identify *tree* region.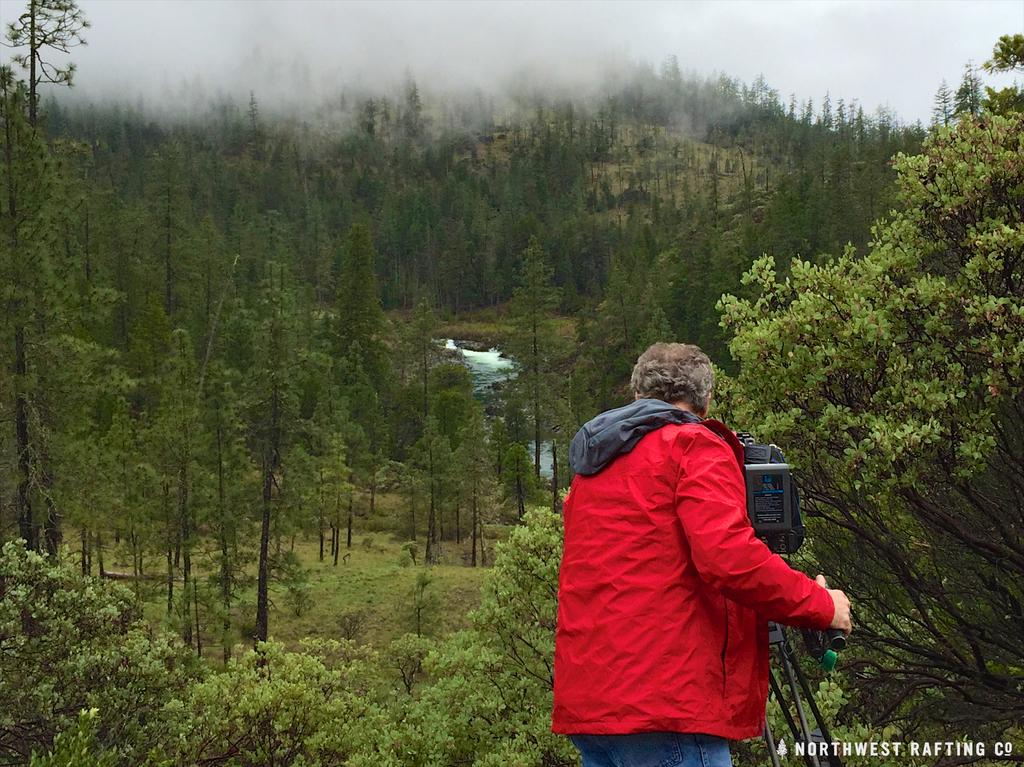
Region: x1=42 y1=430 x2=120 y2=583.
